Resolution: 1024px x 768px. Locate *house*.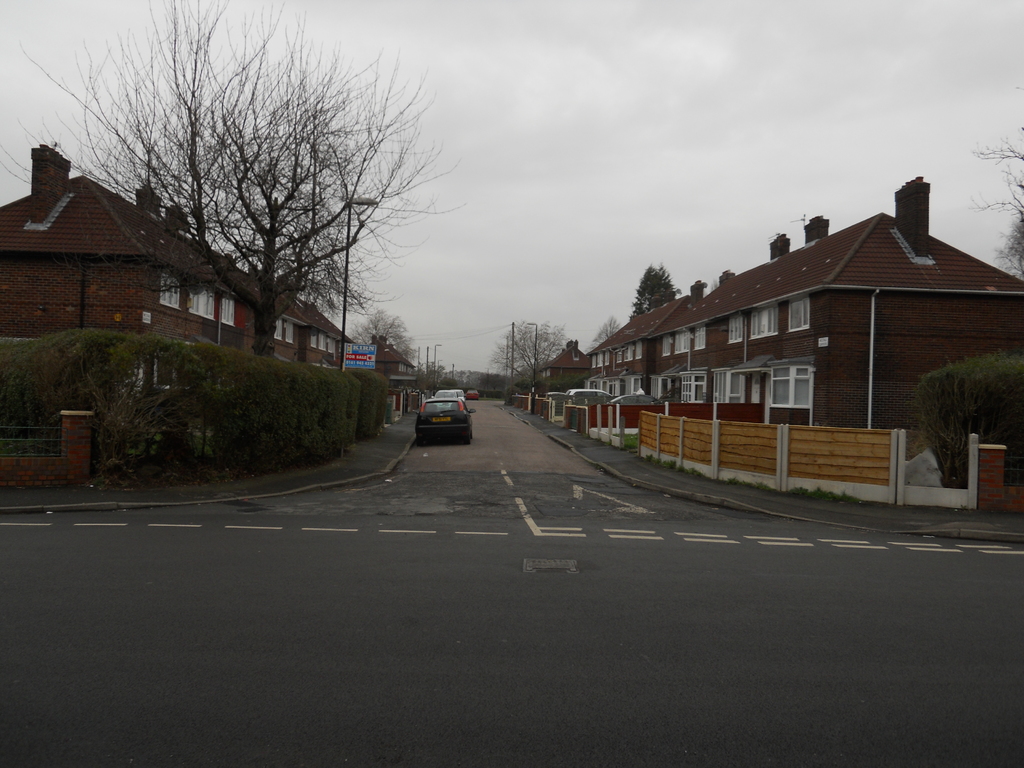
<region>0, 142, 354, 339</region>.
